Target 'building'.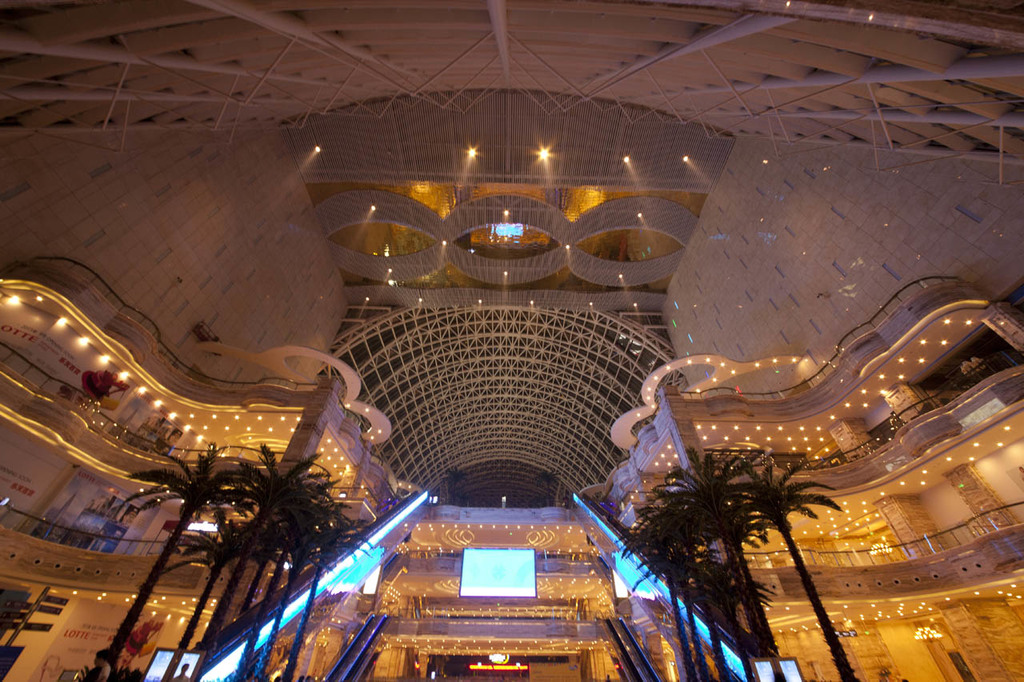
Target region: {"left": 1, "top": 0, "right": 1023, "bottom": 681}.
